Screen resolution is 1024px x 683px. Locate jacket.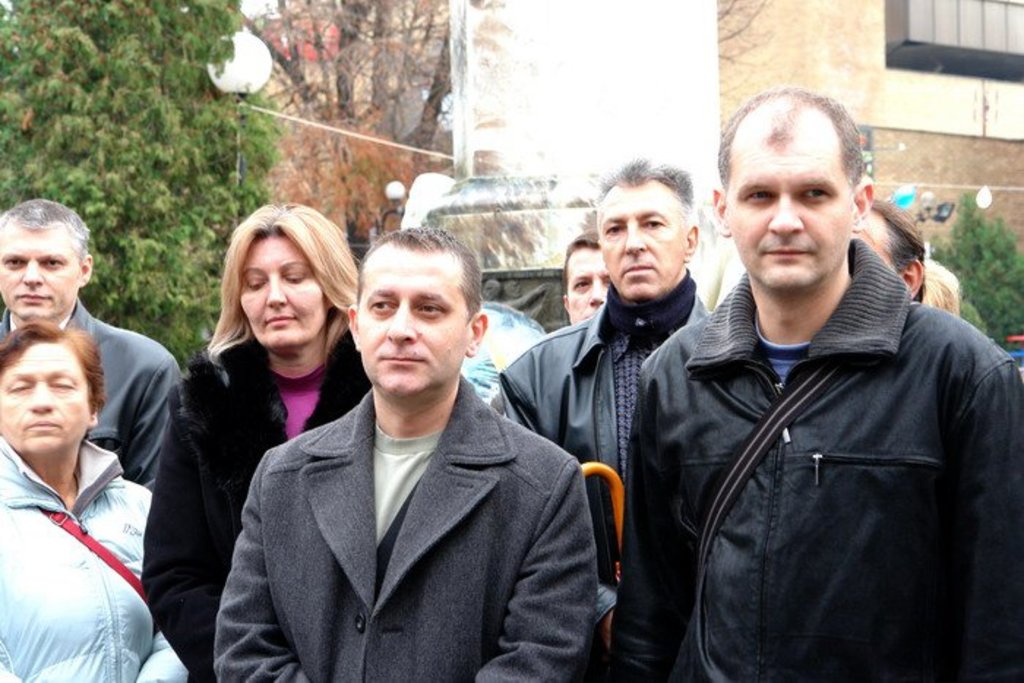
214/386/611/682.
